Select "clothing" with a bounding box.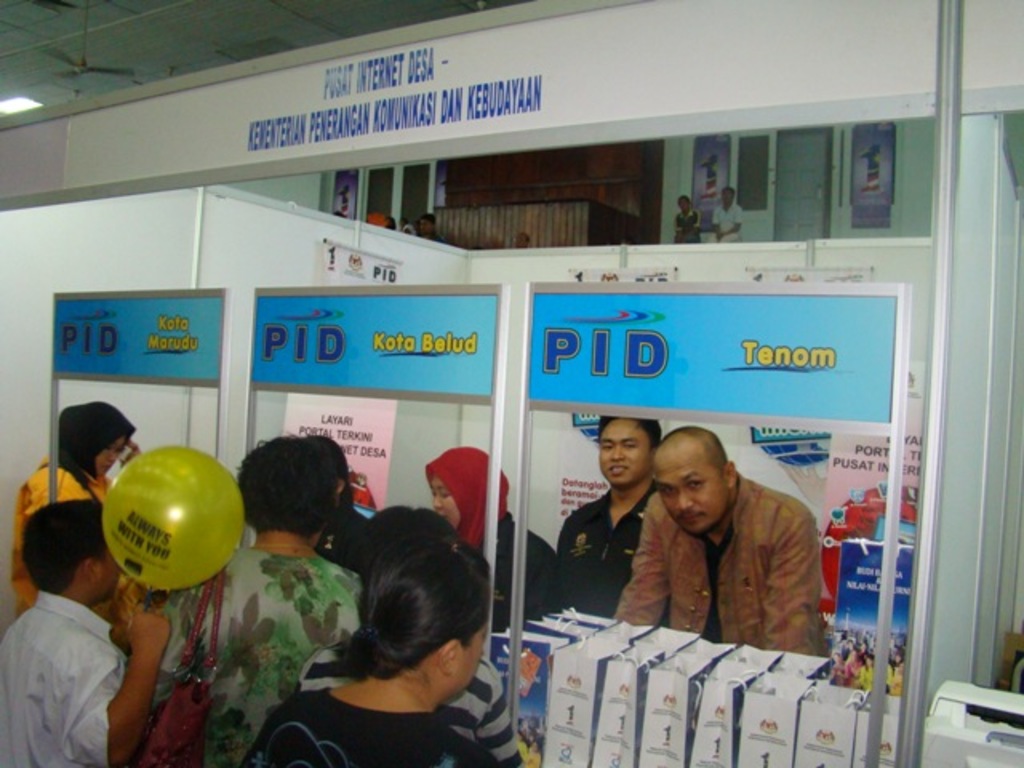
bbox=[674, 205, 701, 243].
